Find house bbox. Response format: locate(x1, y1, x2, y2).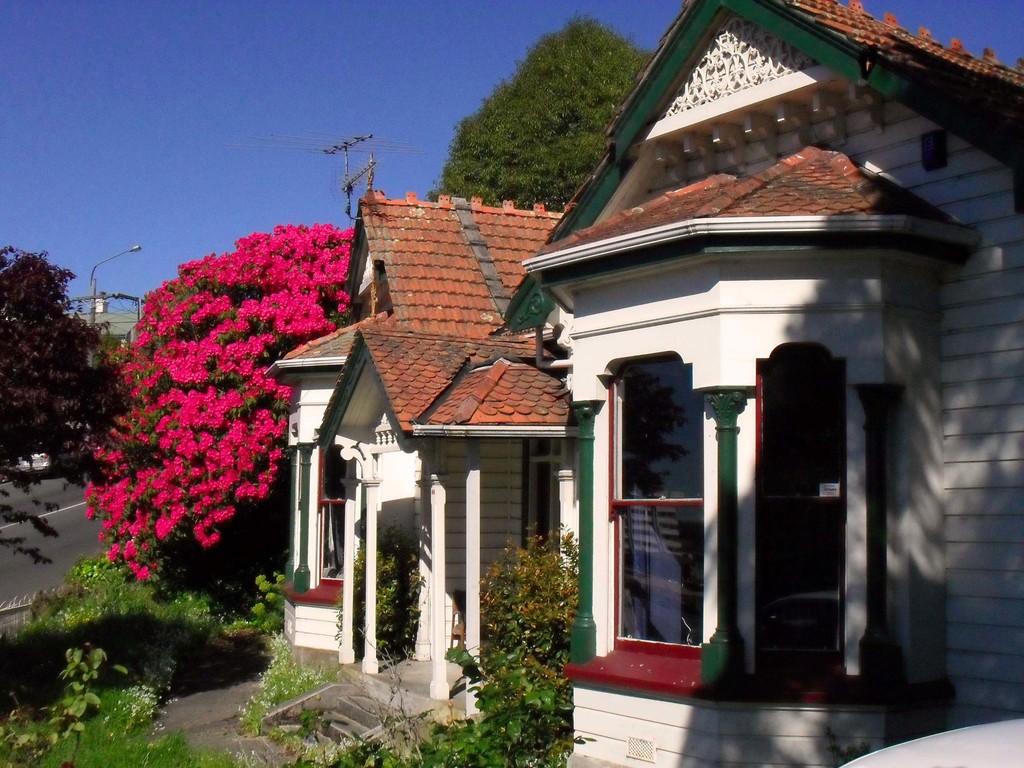
locate(339, 189, 573, 328).
